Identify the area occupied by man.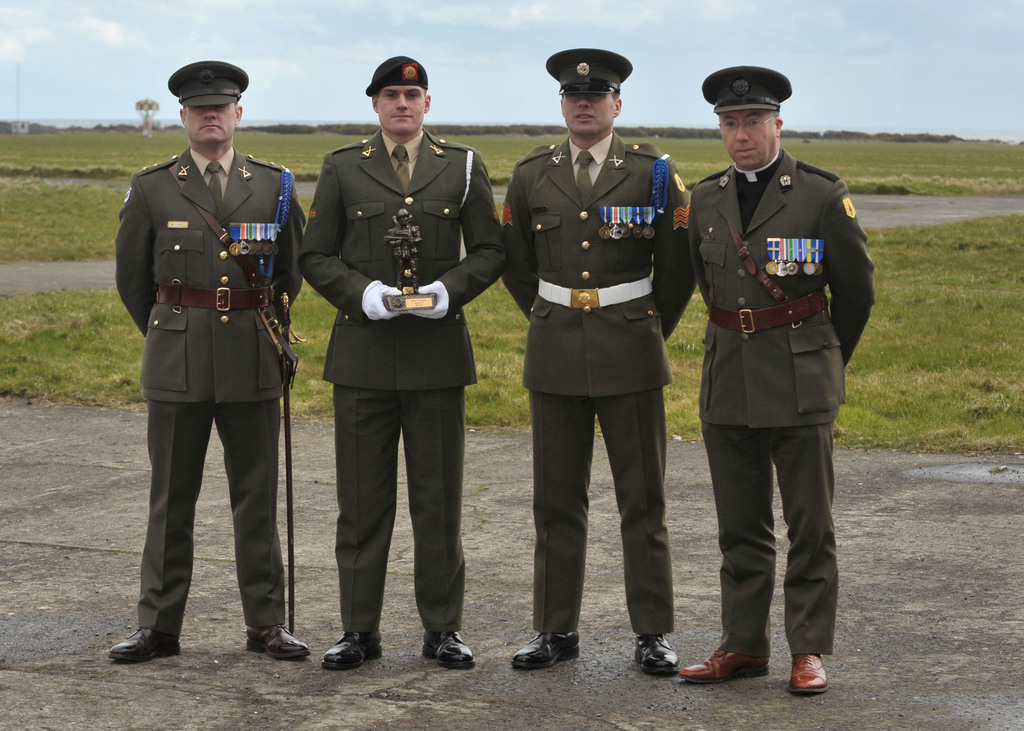
Area: x1=499, y1=44, x2=698, y2=677.
